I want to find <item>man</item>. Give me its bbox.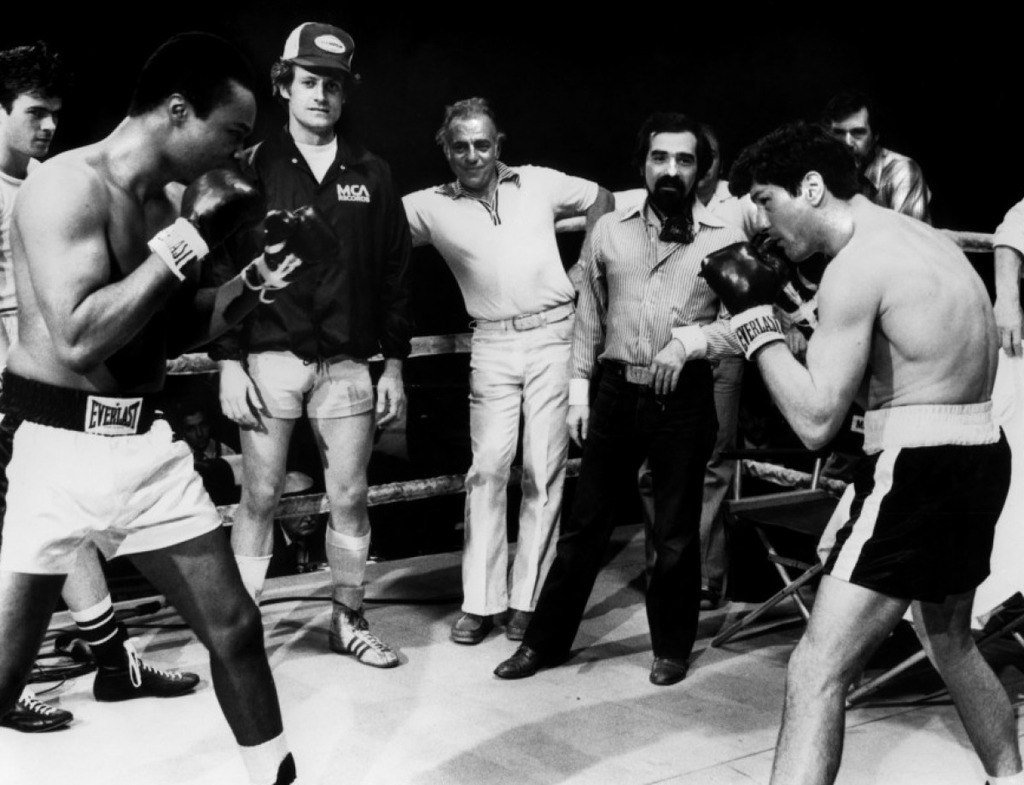
(x1=489, y1=123, x2=754, y2=683).
